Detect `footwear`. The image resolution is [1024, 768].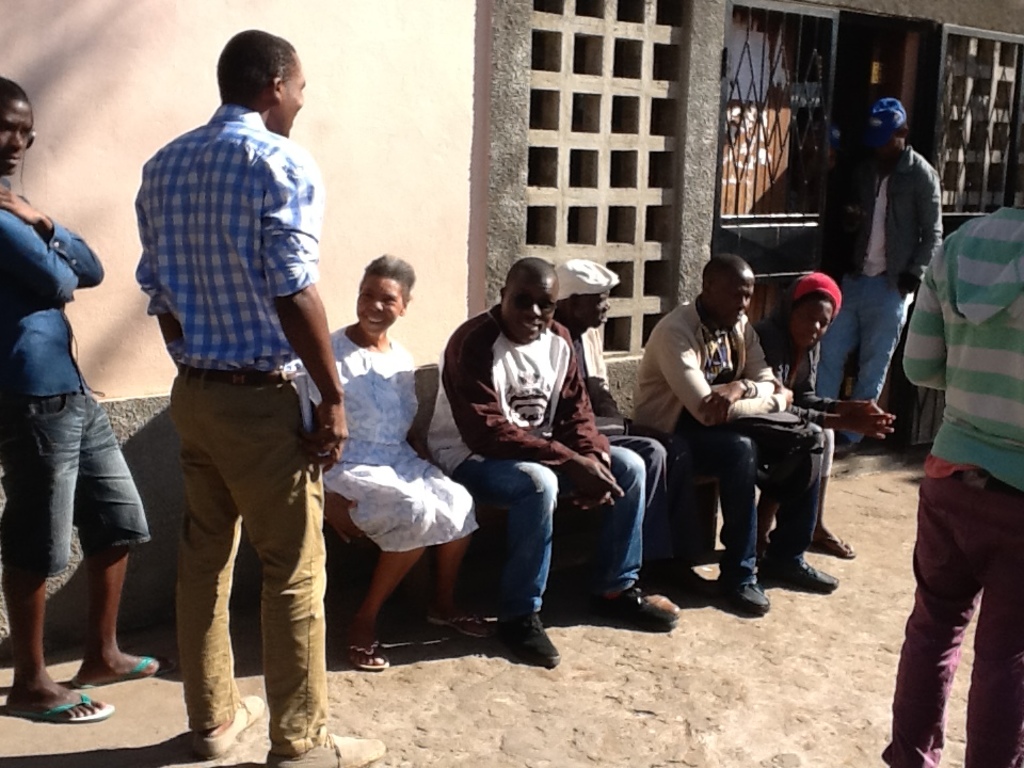
BBox(714, 580, 773, 615).
